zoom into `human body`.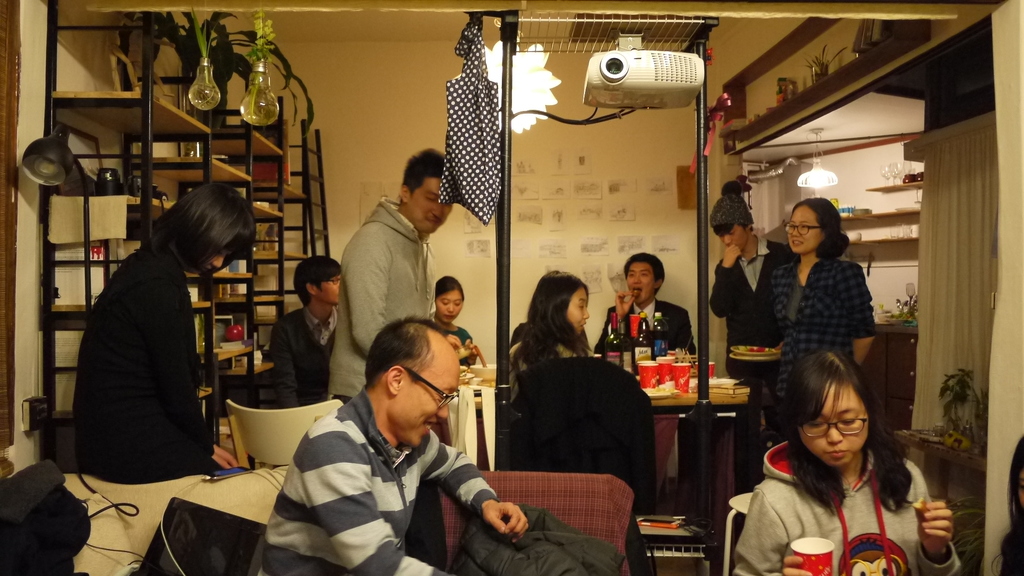
Zoom target: rect(273, 261, 348, 402).
